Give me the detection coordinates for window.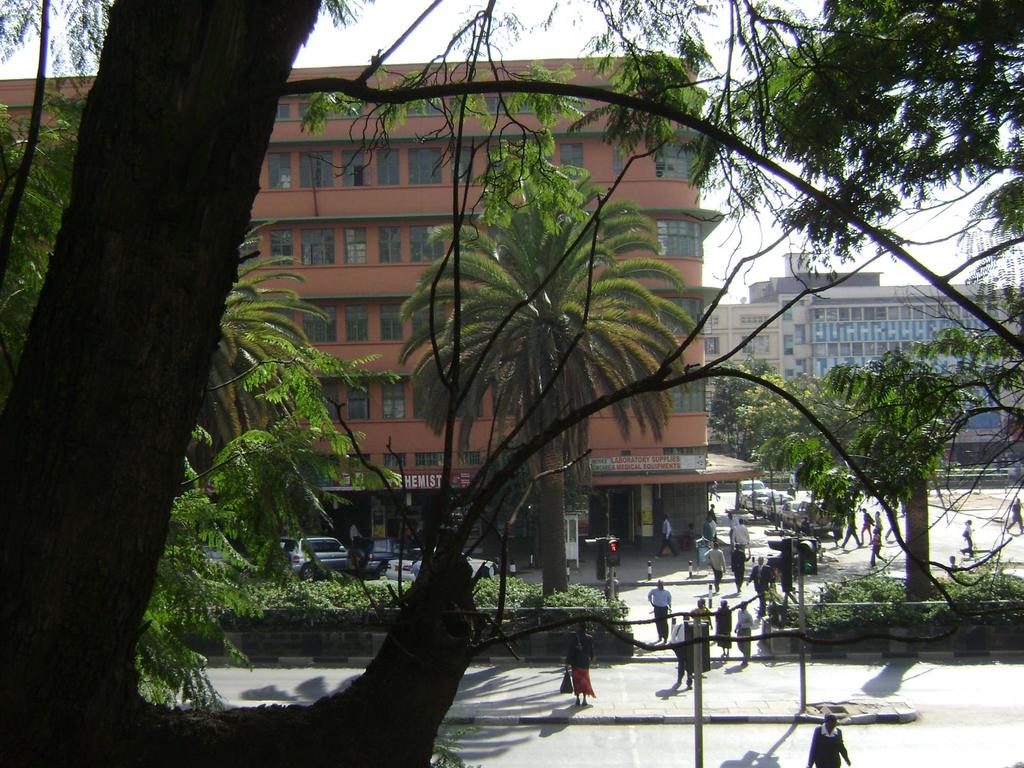
region(652, 134, 700, 180).
